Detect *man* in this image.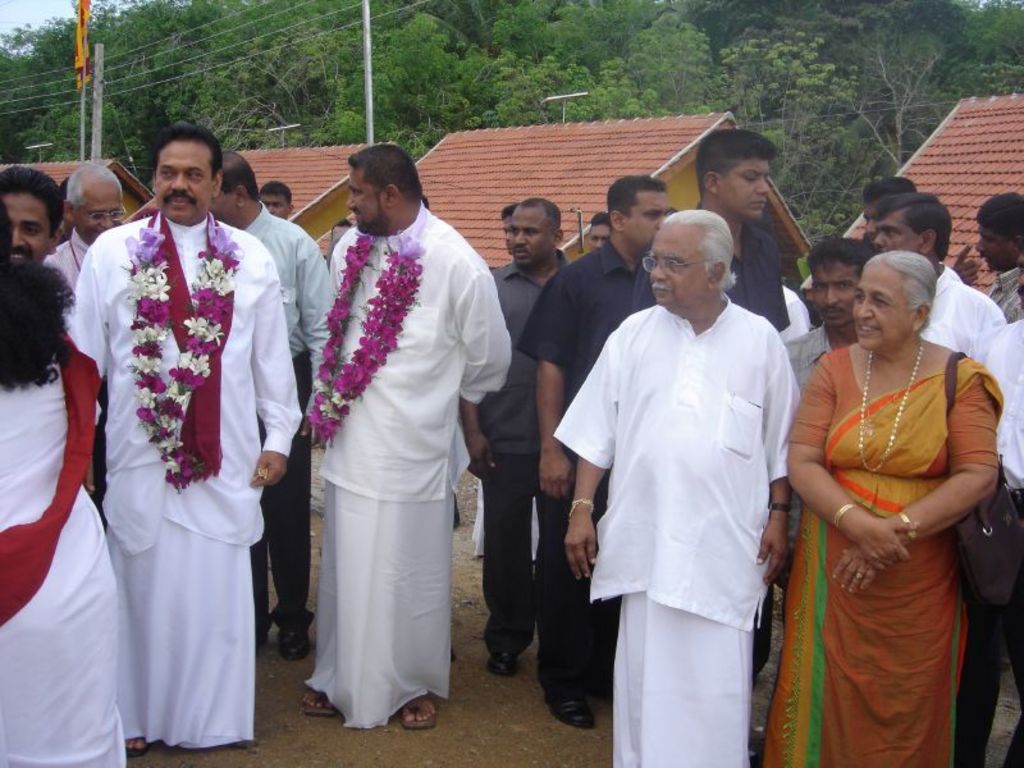
Detection: 56, 138, 296, 740.
